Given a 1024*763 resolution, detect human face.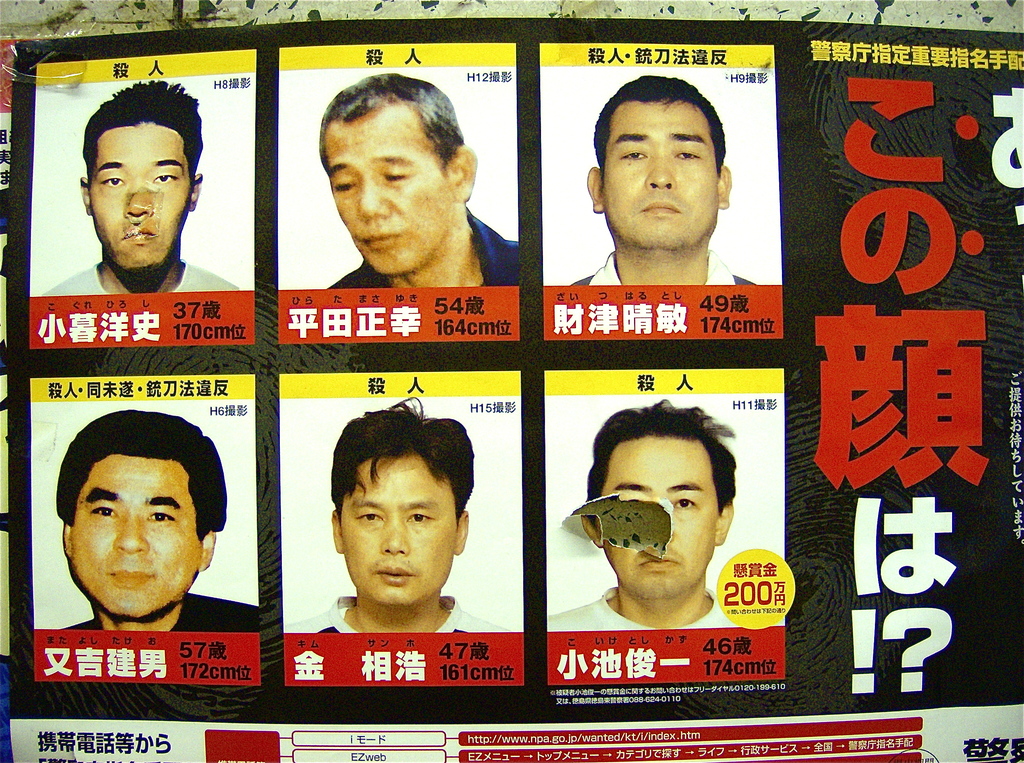
box=[337, 458, 460, 604].
